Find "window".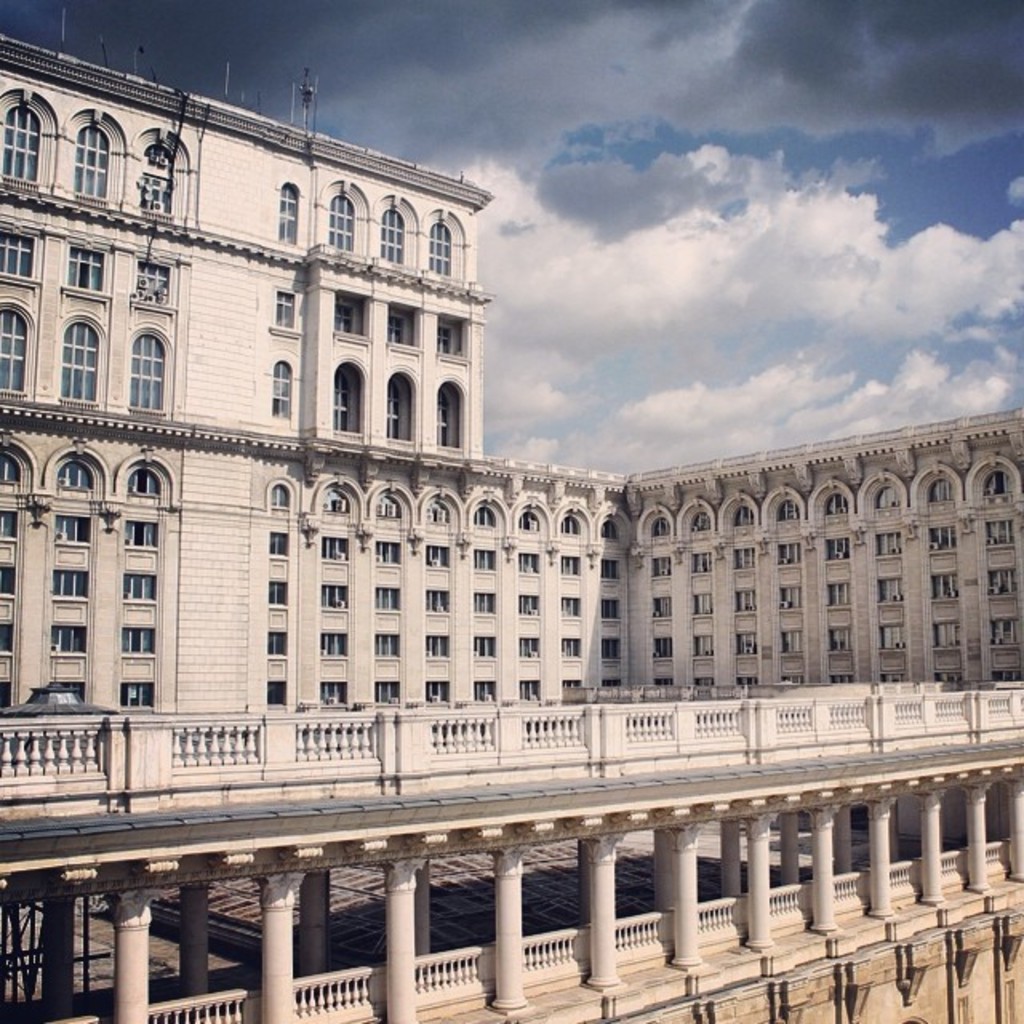
locate(475, 685, 493, 699).
